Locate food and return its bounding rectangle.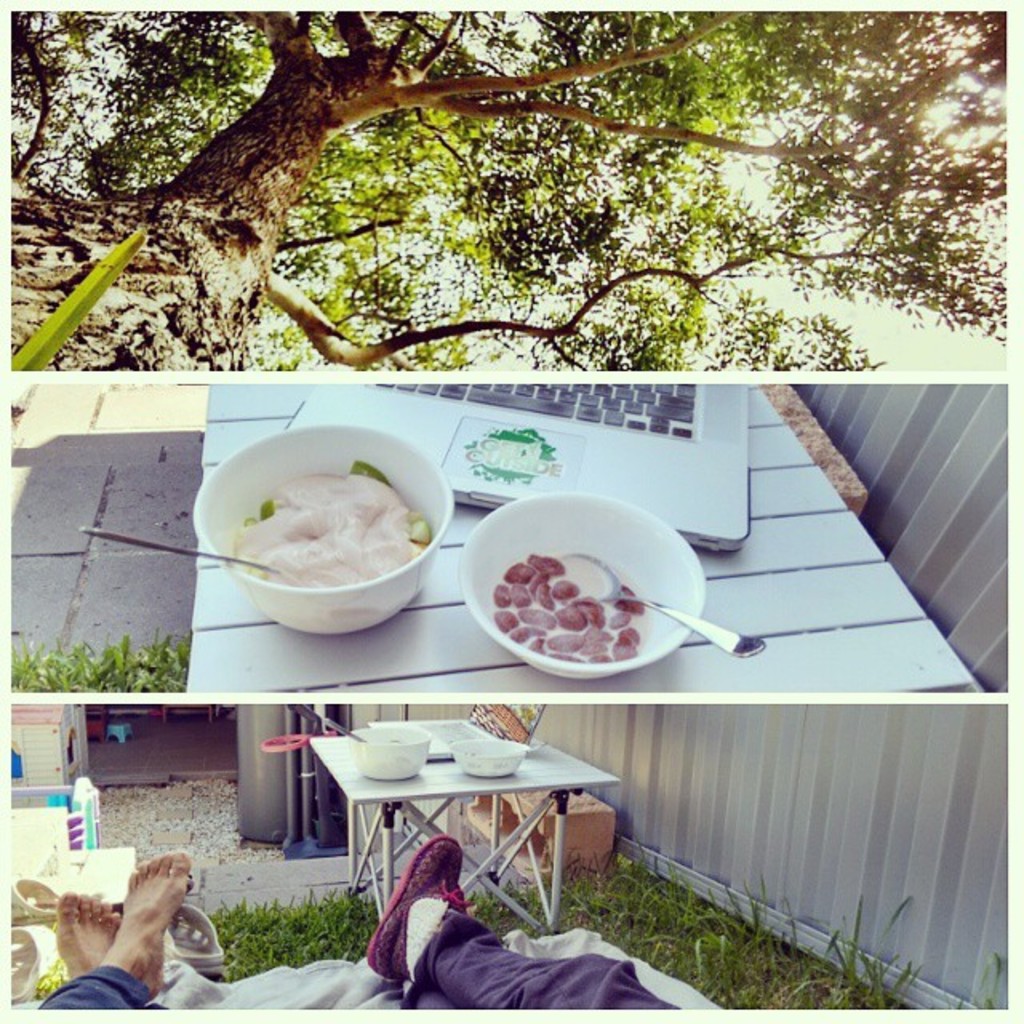
x1=200, y1=450, x2=458, y2=635.
